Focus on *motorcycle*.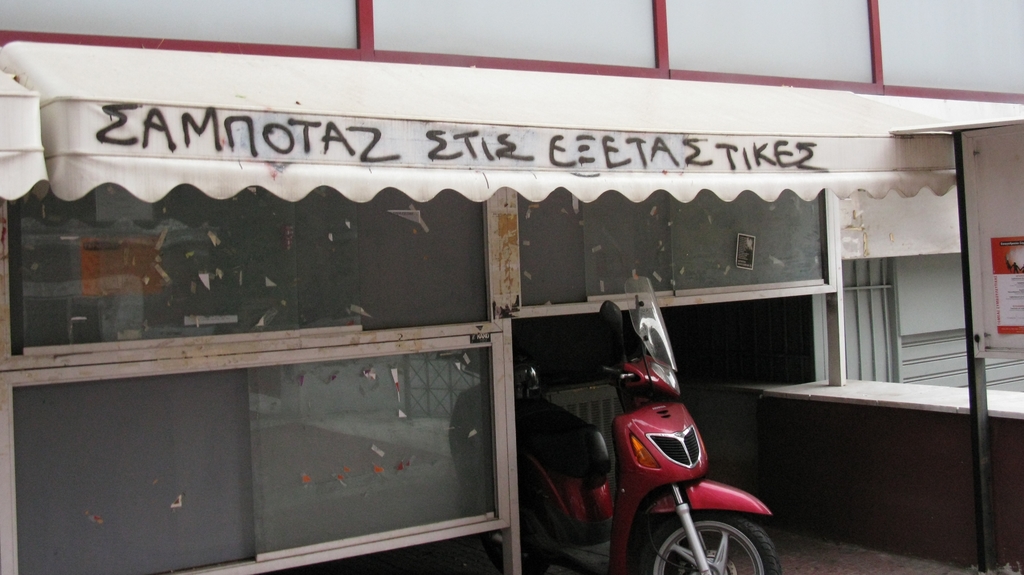
Focused at detection(506, 324, 797, 573).
